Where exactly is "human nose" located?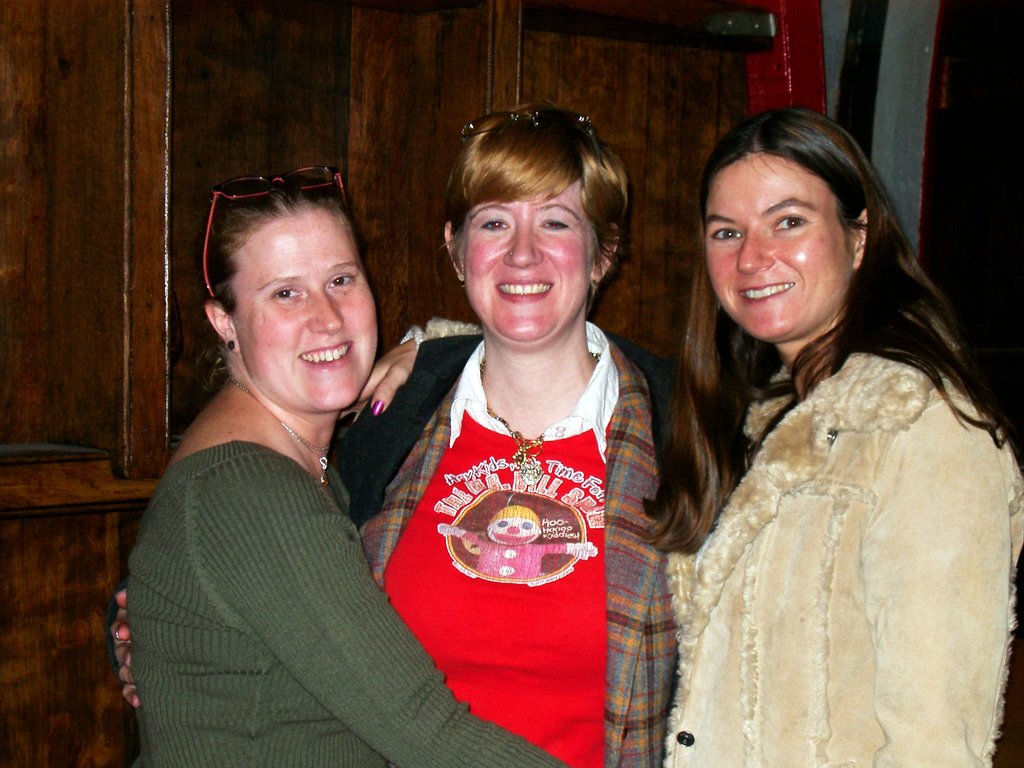
Its bounding box is x1=502 y1=223 x2=545 y2=268.
